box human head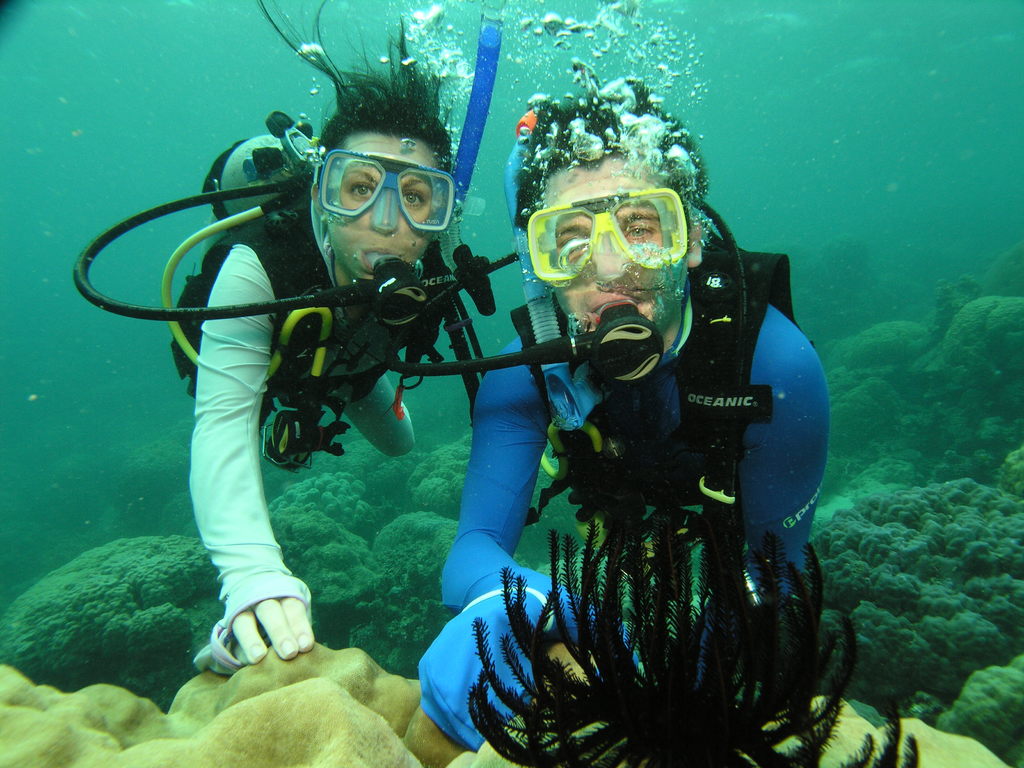
(255,0,461,284)
